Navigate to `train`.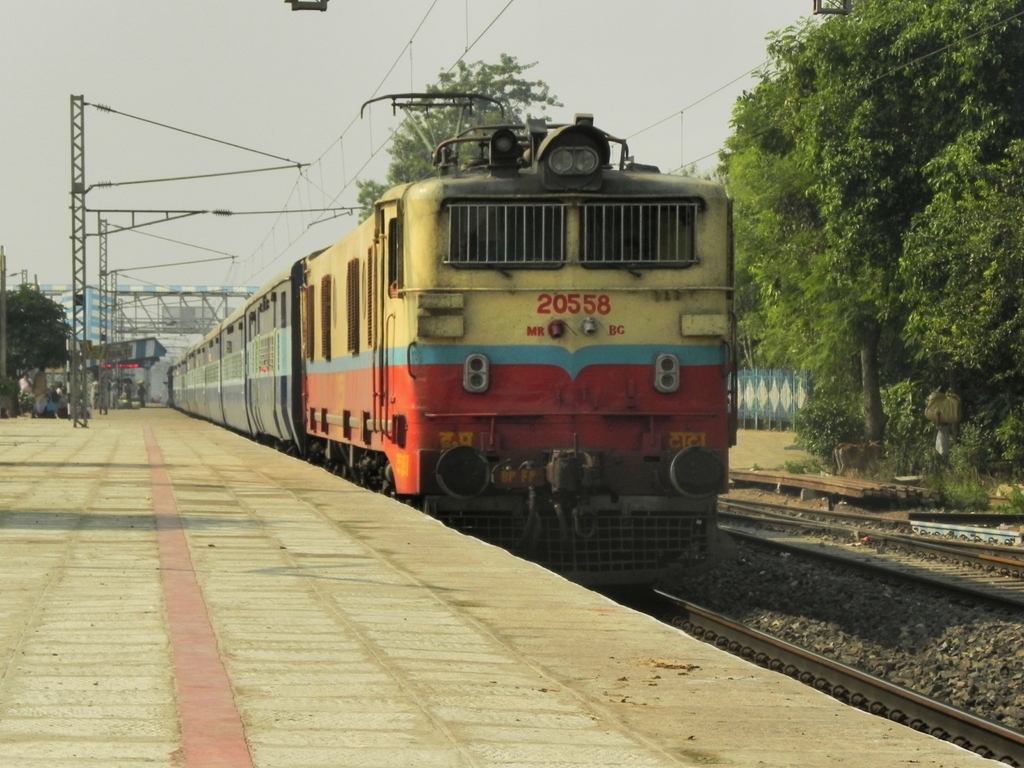
Navigation target: (x1=163, y1=90, x2=741, y2=598).
